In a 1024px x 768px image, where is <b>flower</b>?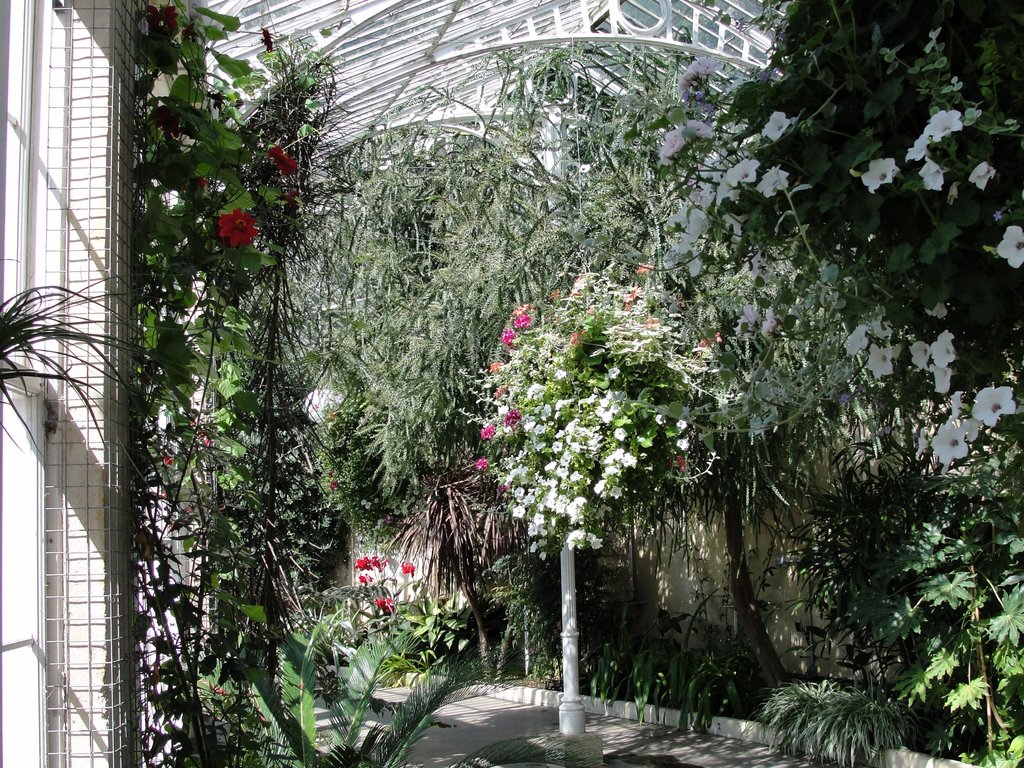
box=[756, 167, 789, 201].
